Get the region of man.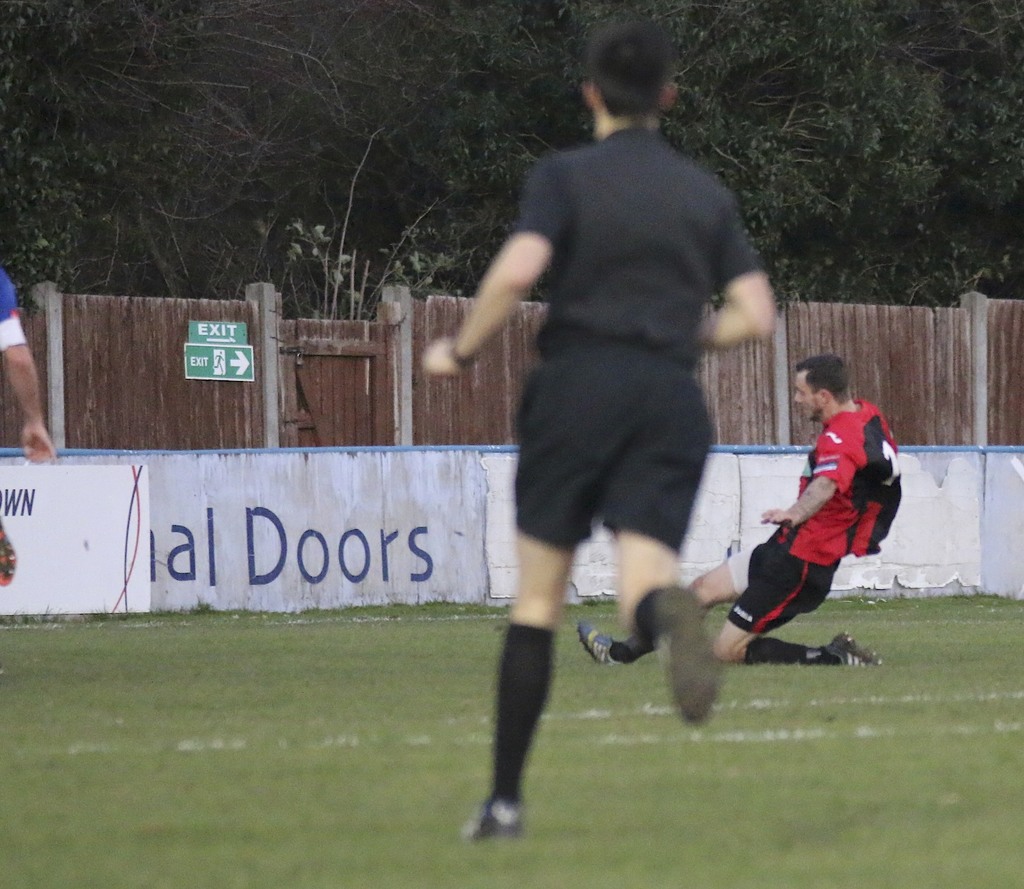
bbox=(574, 349, 907, 672).
